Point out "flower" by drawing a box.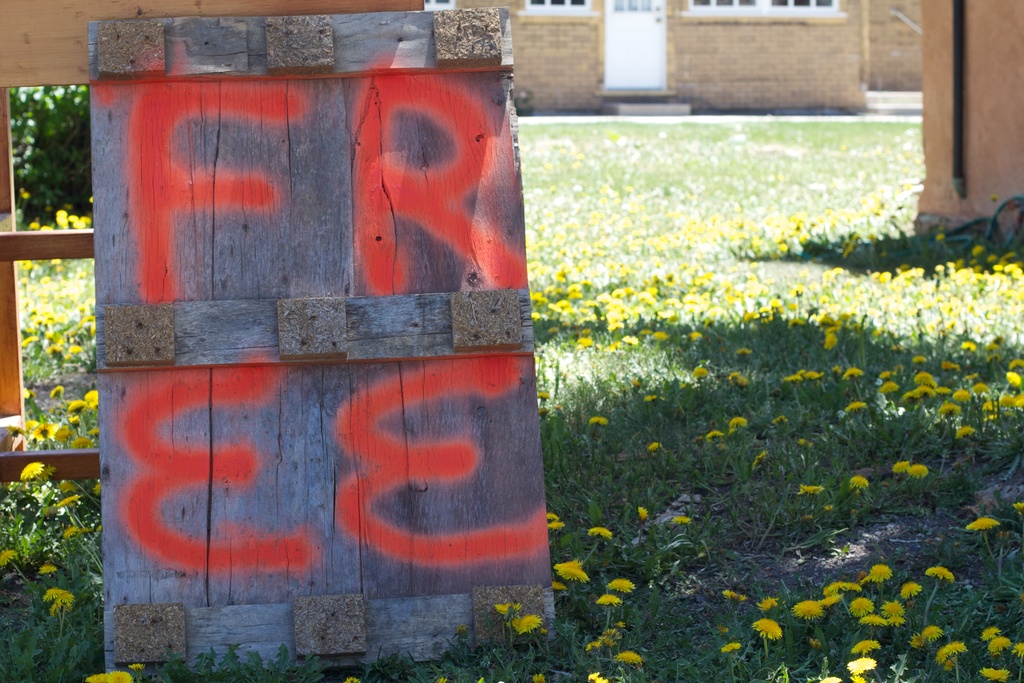
[58, 493, 76, 509].
